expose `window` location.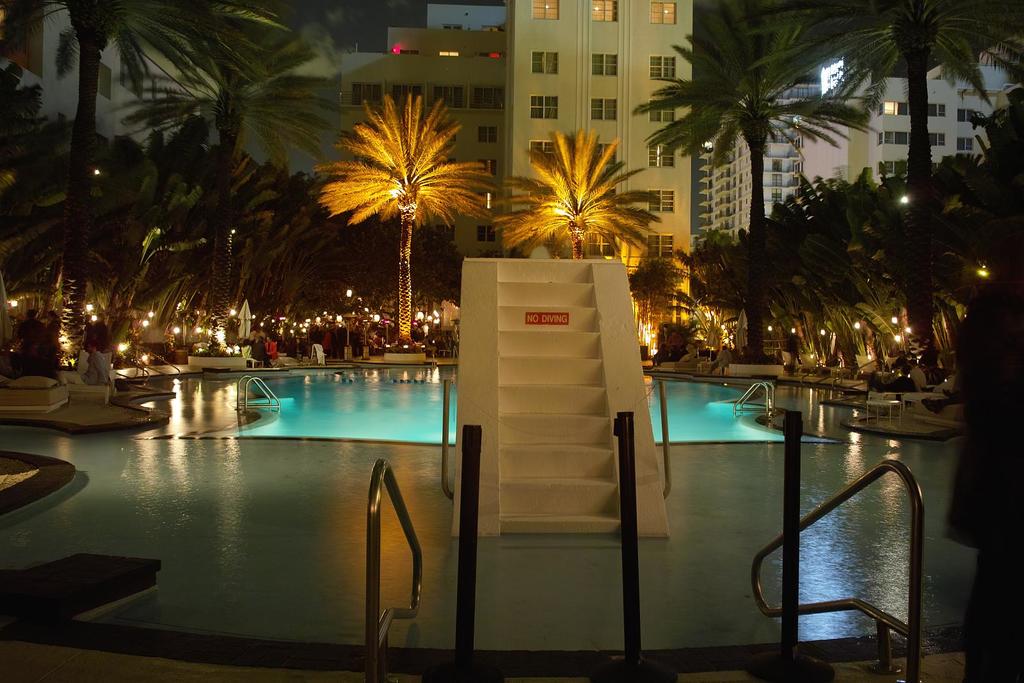
Exposed at <box>649,100,673,123</box>.
